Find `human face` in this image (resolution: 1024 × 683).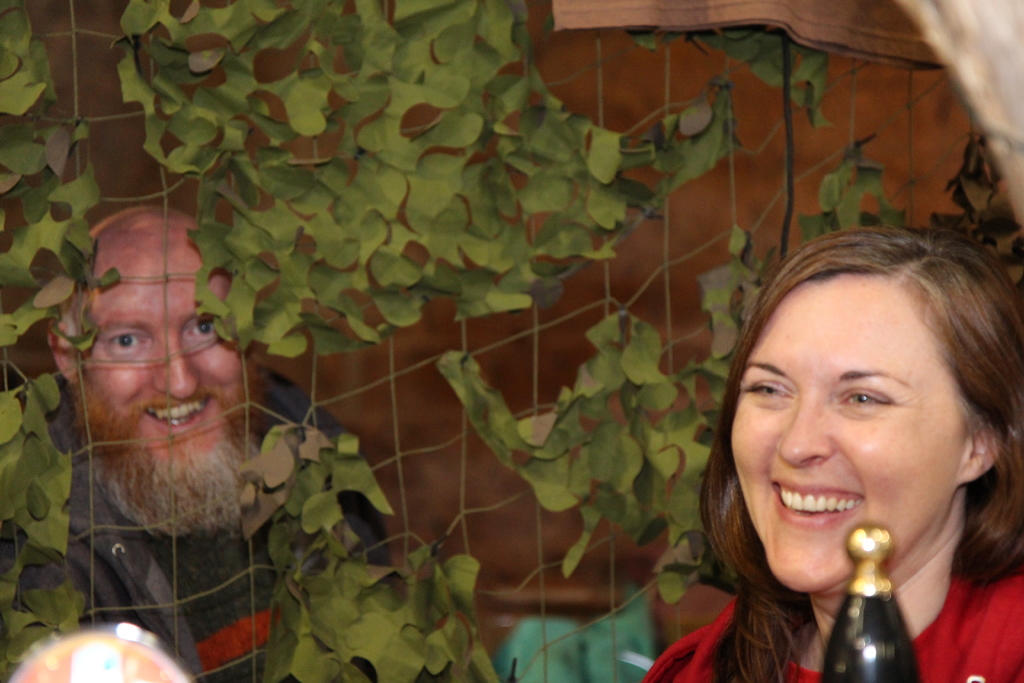
detection(729, 272, 952, 596).
